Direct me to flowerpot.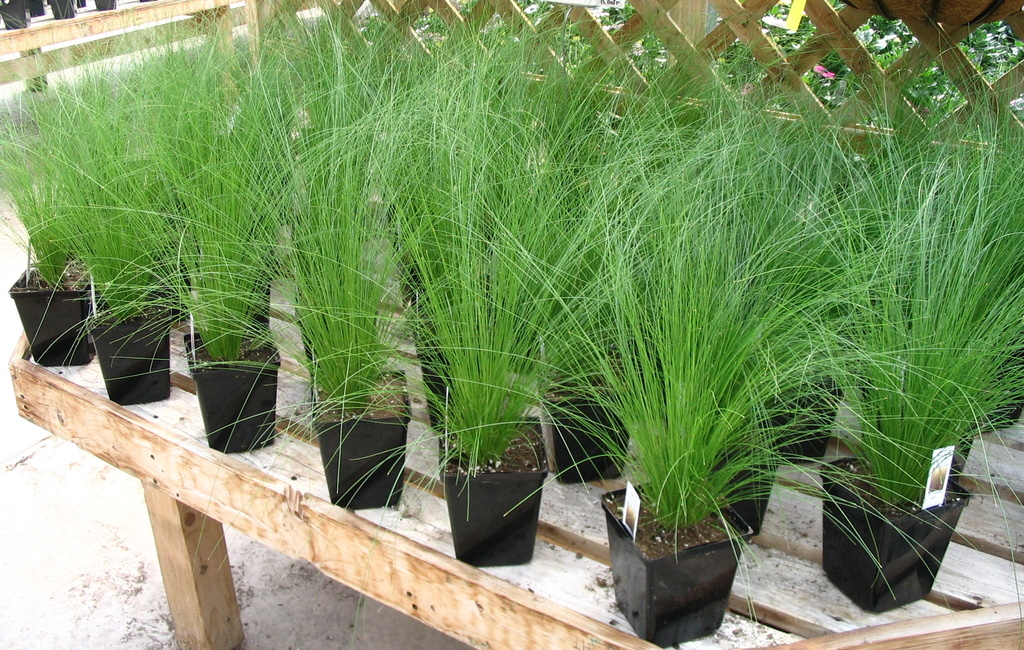
Direction: left=9, top=268, right=94, bottom=364.
